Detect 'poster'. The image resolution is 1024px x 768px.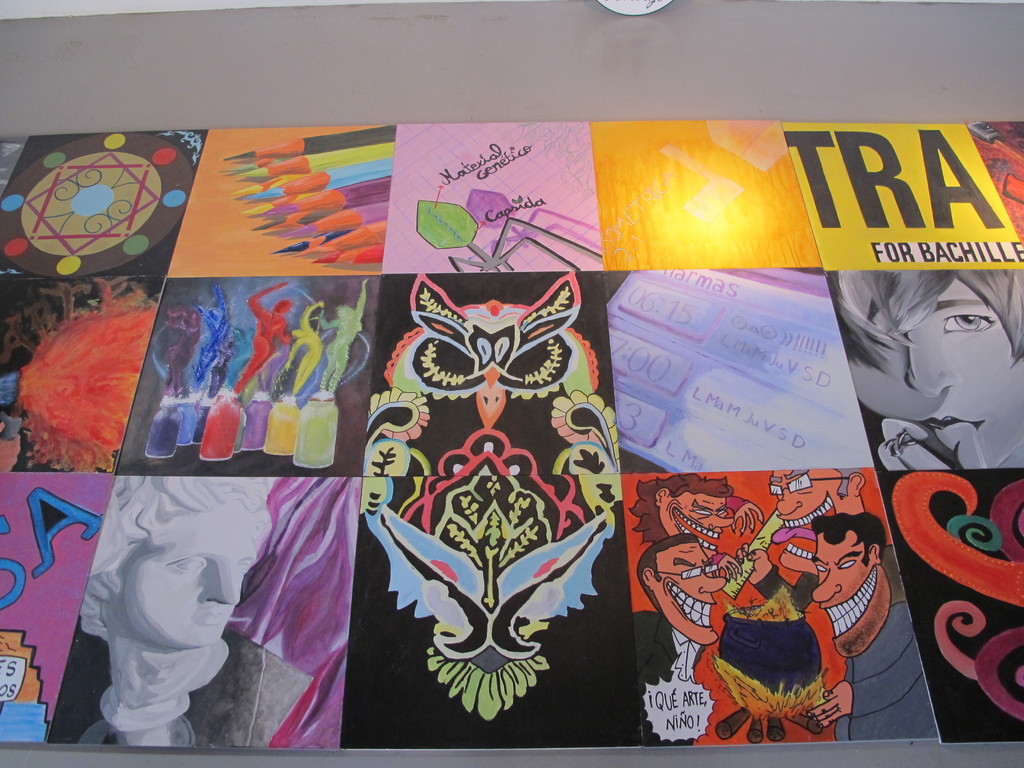
pyautogui.locateOnScreen(5, 121, 1023, 767).
